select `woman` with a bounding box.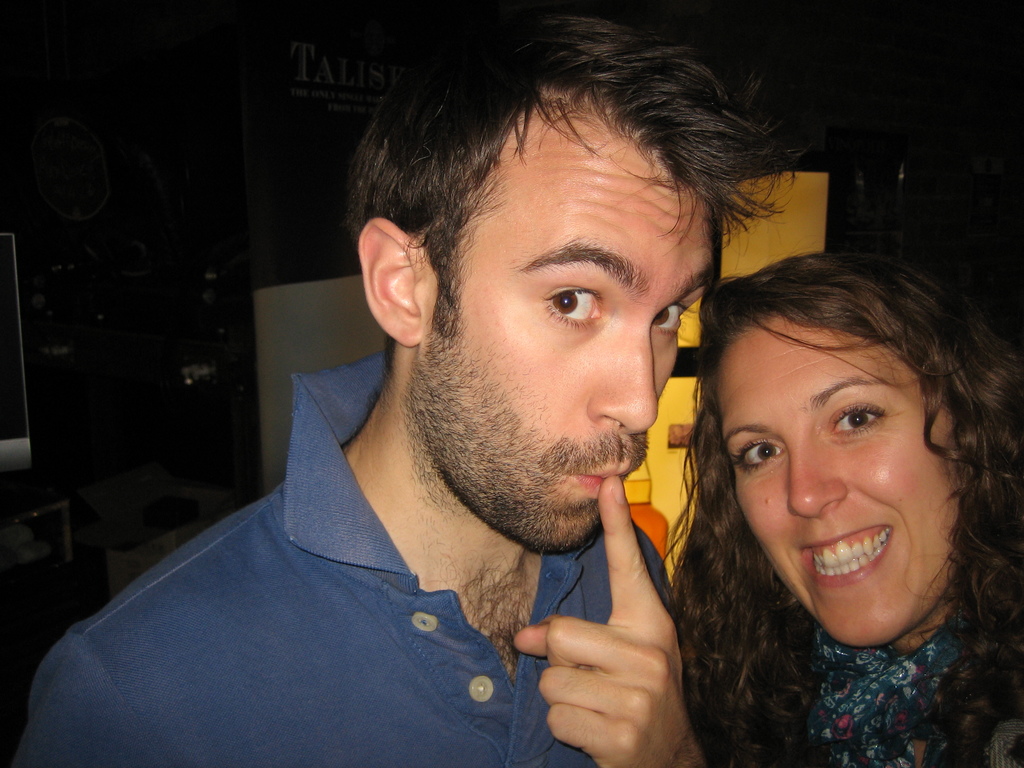
locate(648, 238, 1017, 746).
